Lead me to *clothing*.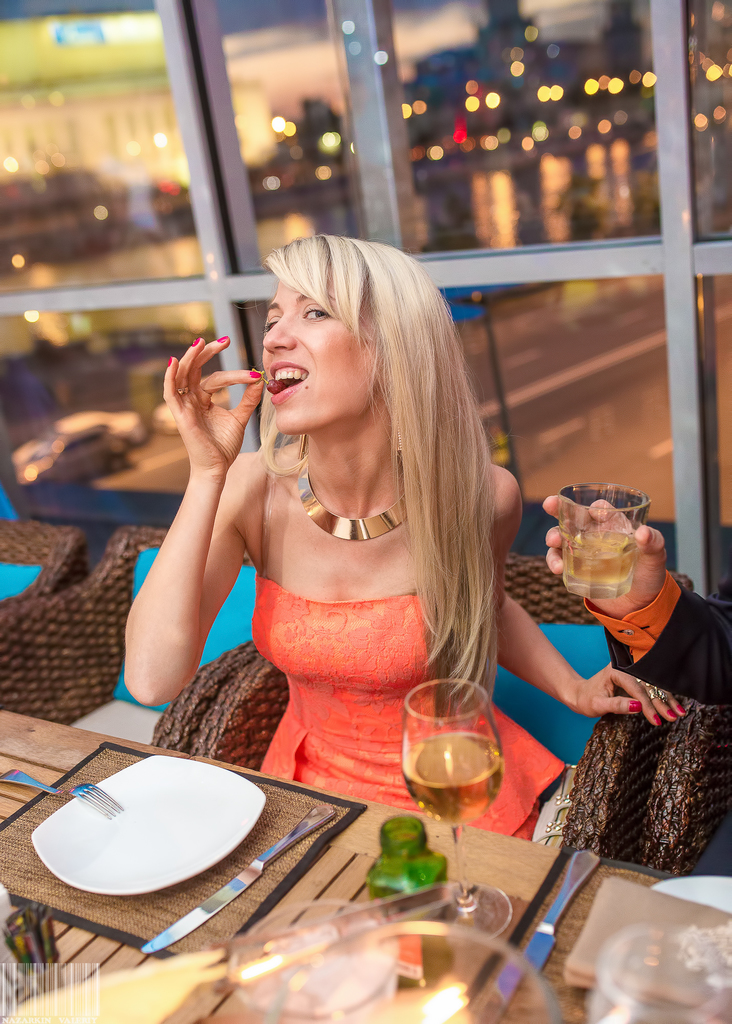
Lead to 580,572,731,710.
